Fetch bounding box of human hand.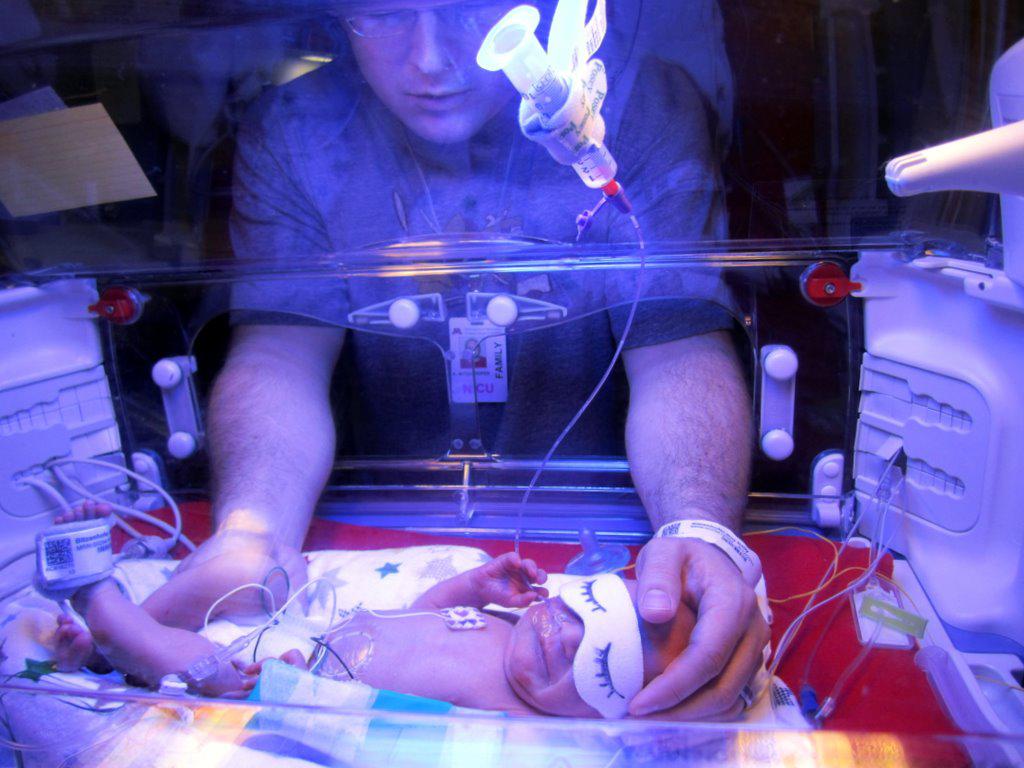
Bbox: pyautogui.locateOnScreen(478, 548, 549, 611).
